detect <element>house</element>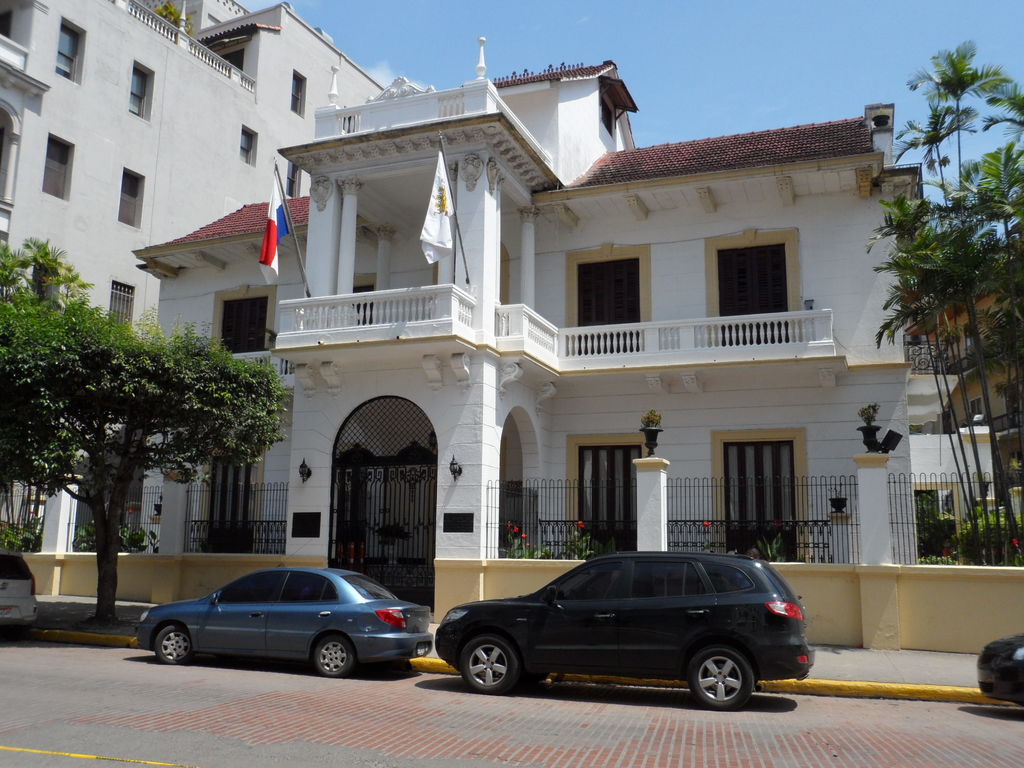
pyautogui.locateOnScreen(909, 280, 1023, 564)
